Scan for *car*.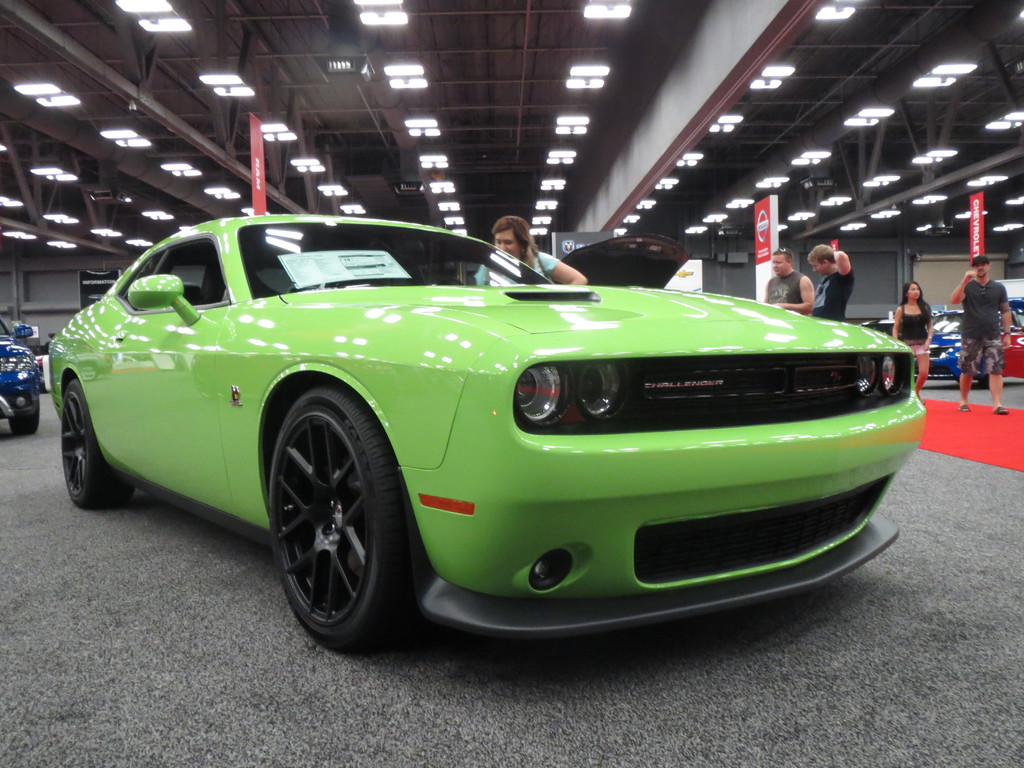
Scan result: [left=34, top=199, right=945, bottom=652].
